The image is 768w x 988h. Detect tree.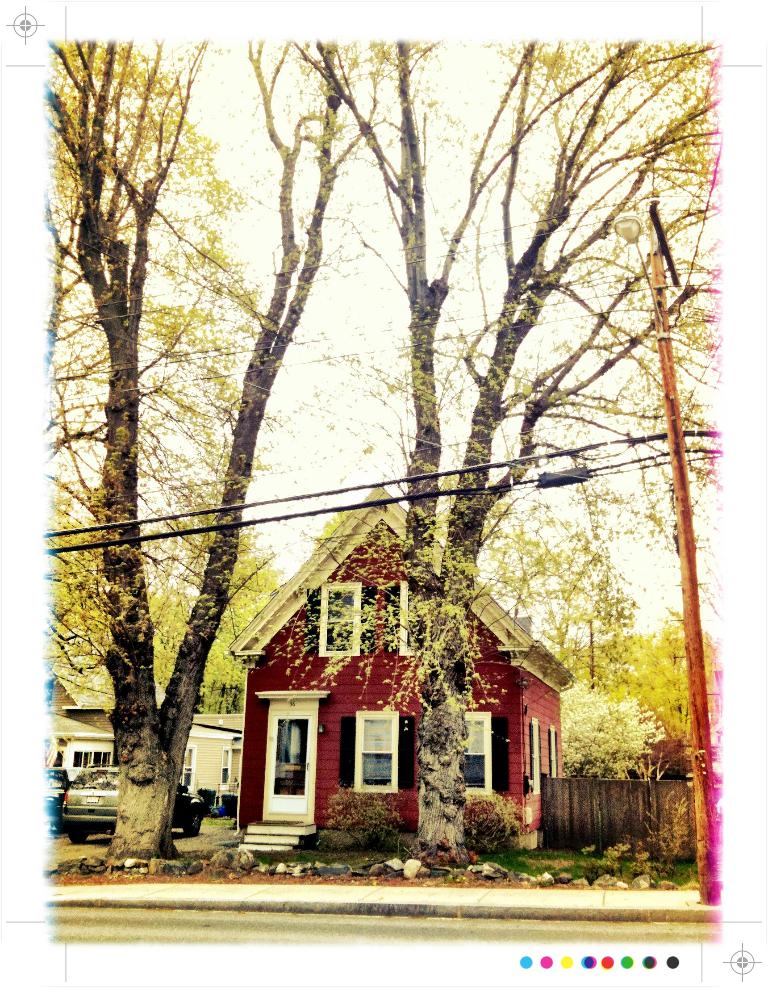
Detection: select_region(296, 36, 728, 853).
